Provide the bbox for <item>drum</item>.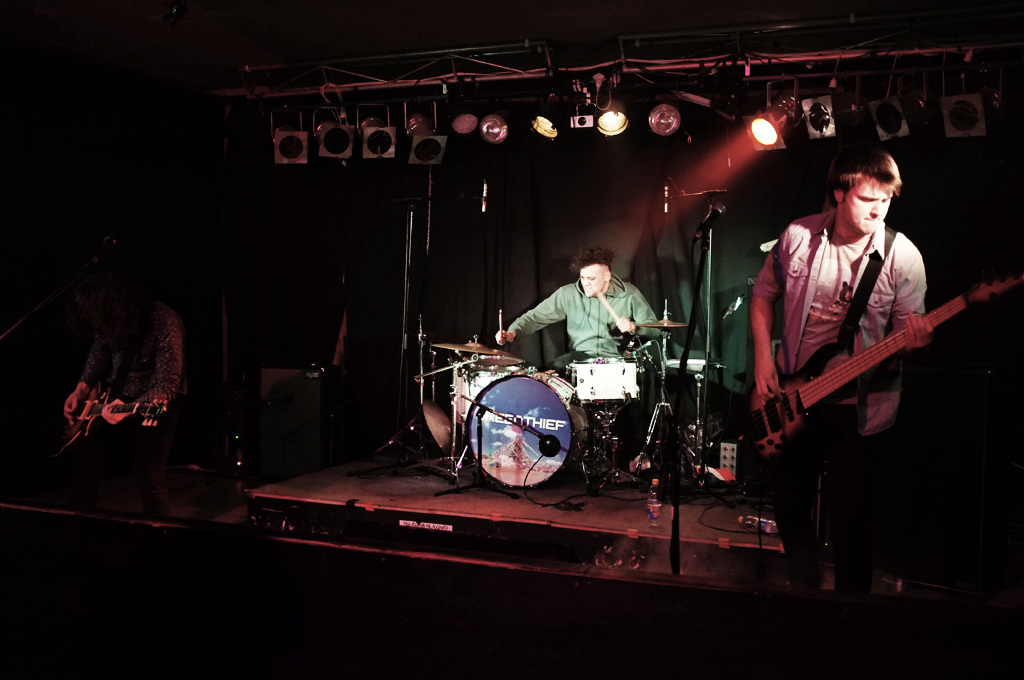
[left=453, top=355, right=525, bottom=432].
